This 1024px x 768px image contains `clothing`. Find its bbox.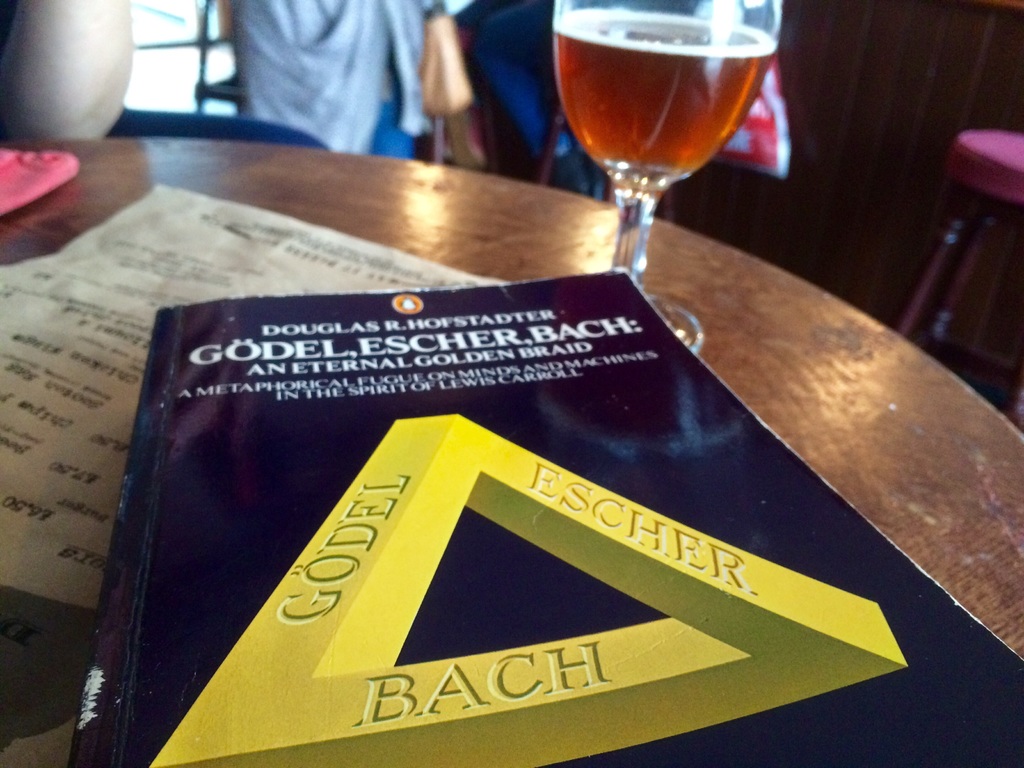
x1=204, y1=7, x2=474, y2=130.
